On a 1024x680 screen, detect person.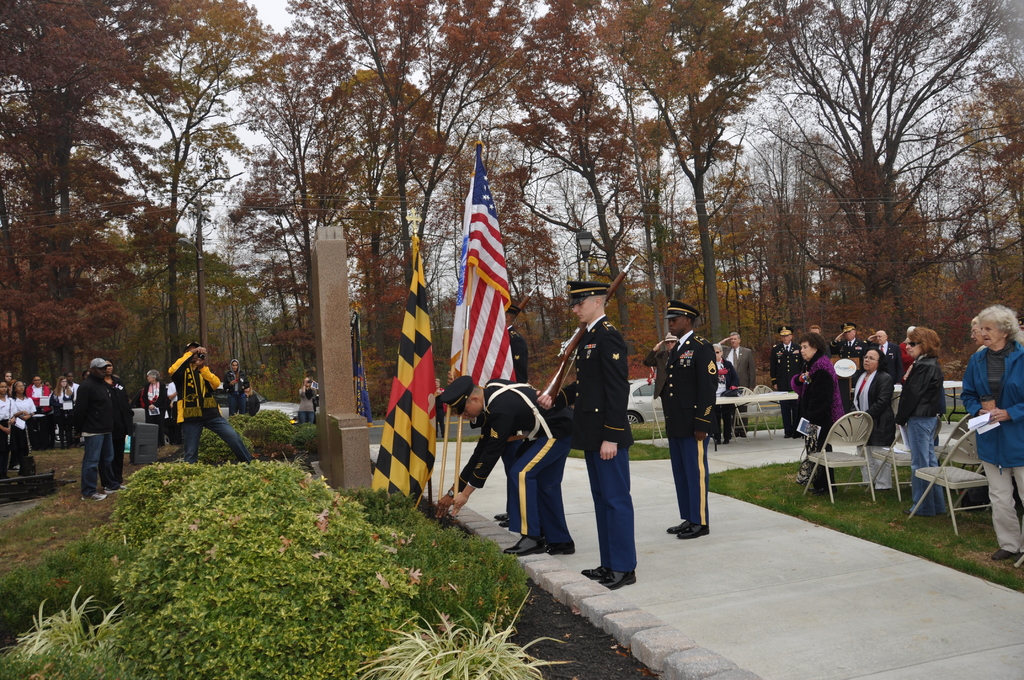
left=537, top=284, right=634, bottom=594.
